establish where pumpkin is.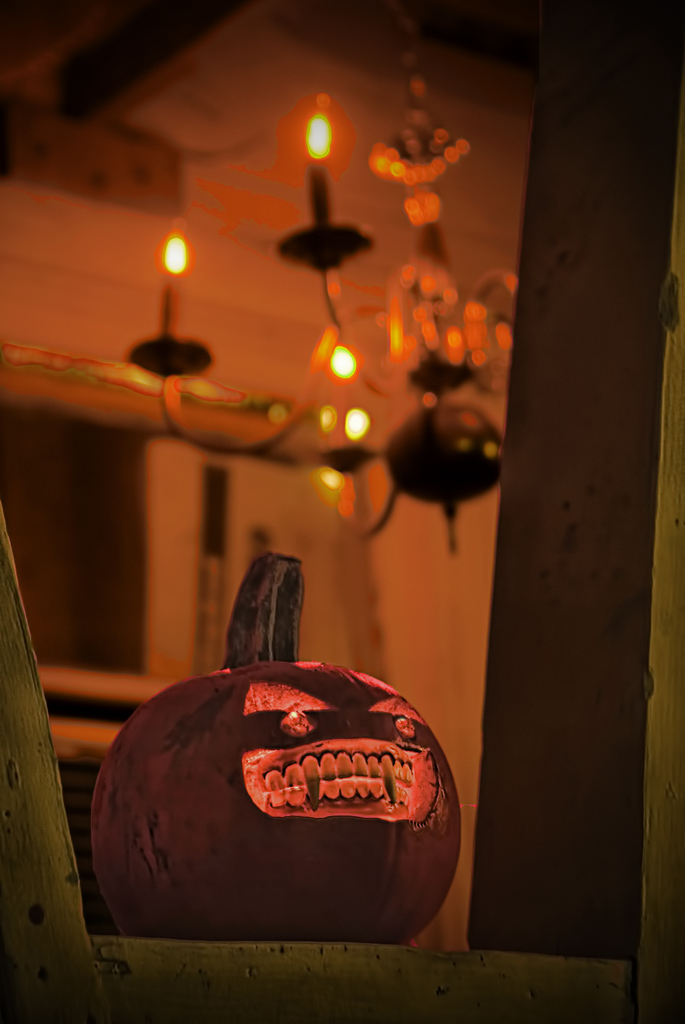
Established at bbox=(86, 543, 461, 945).
